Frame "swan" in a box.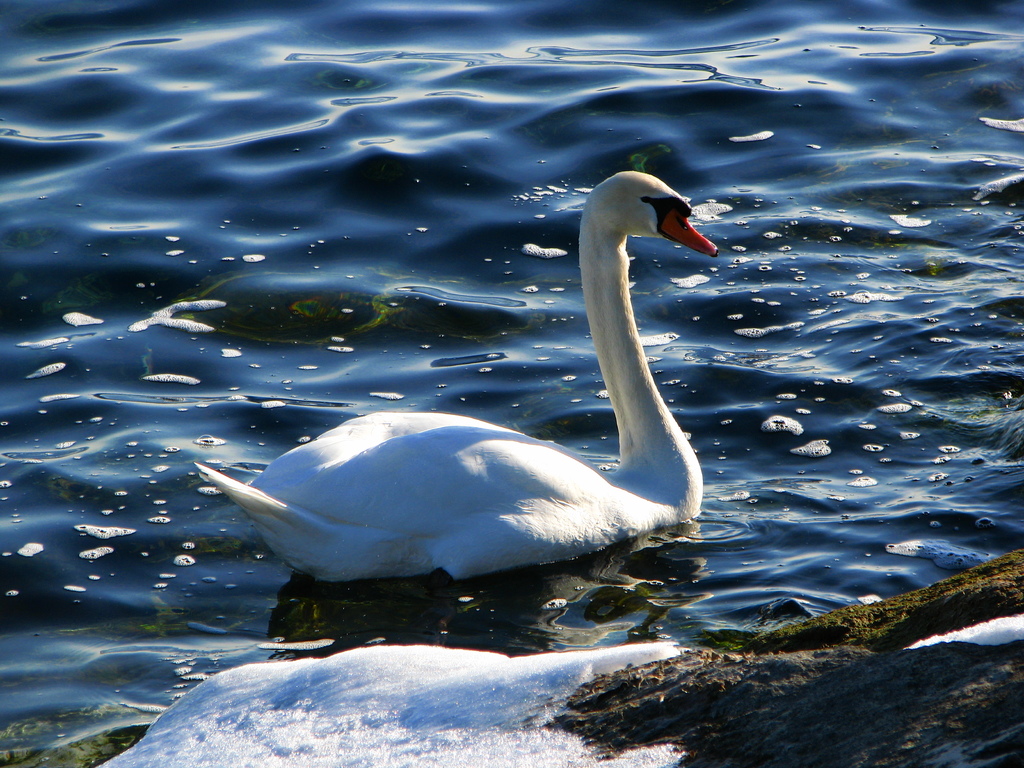
[left=177, top=172, right=733, bottom=596].
